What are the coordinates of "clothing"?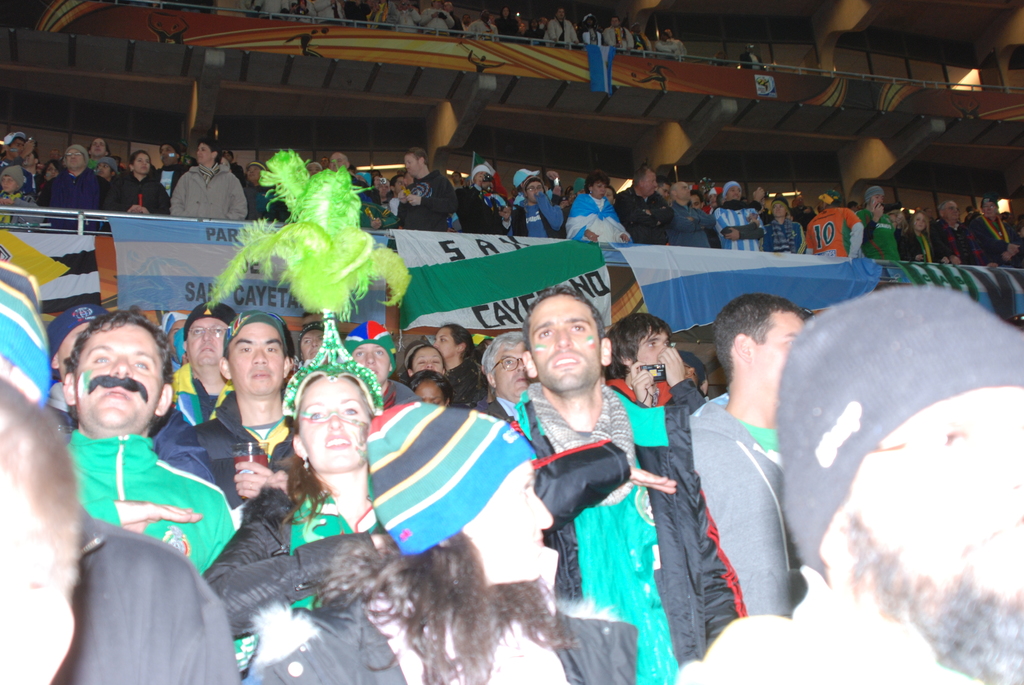
(left=66, top=433, right=268, bottom=681).
